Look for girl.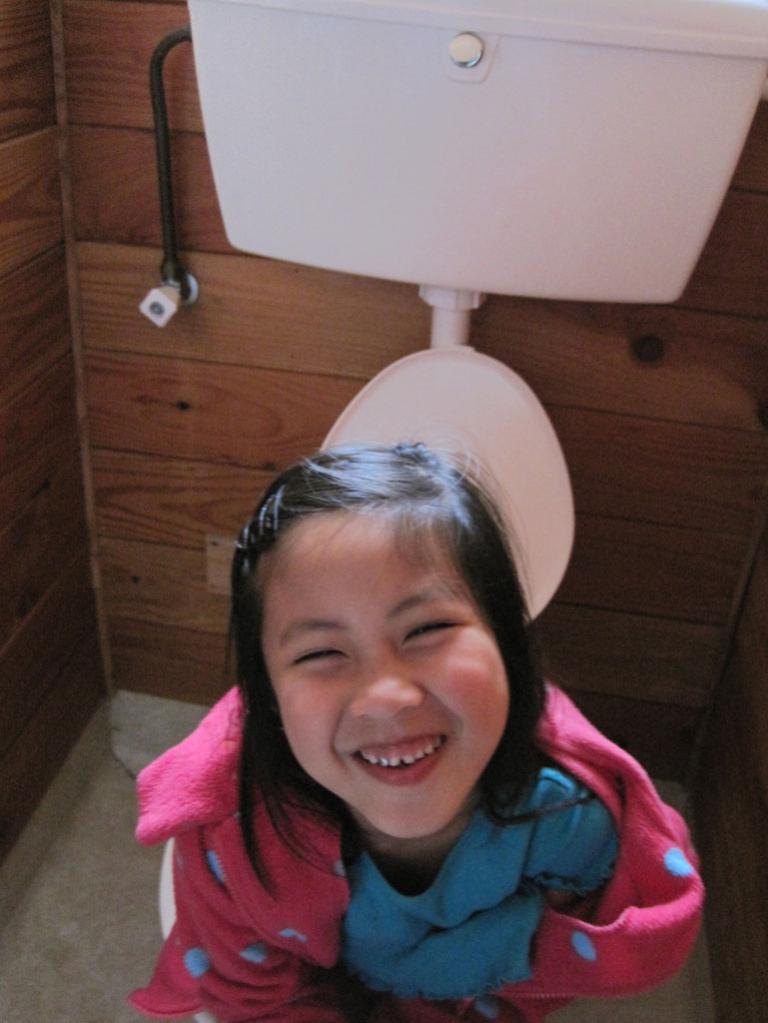
Found: region(136, 331, 700, 1022).
